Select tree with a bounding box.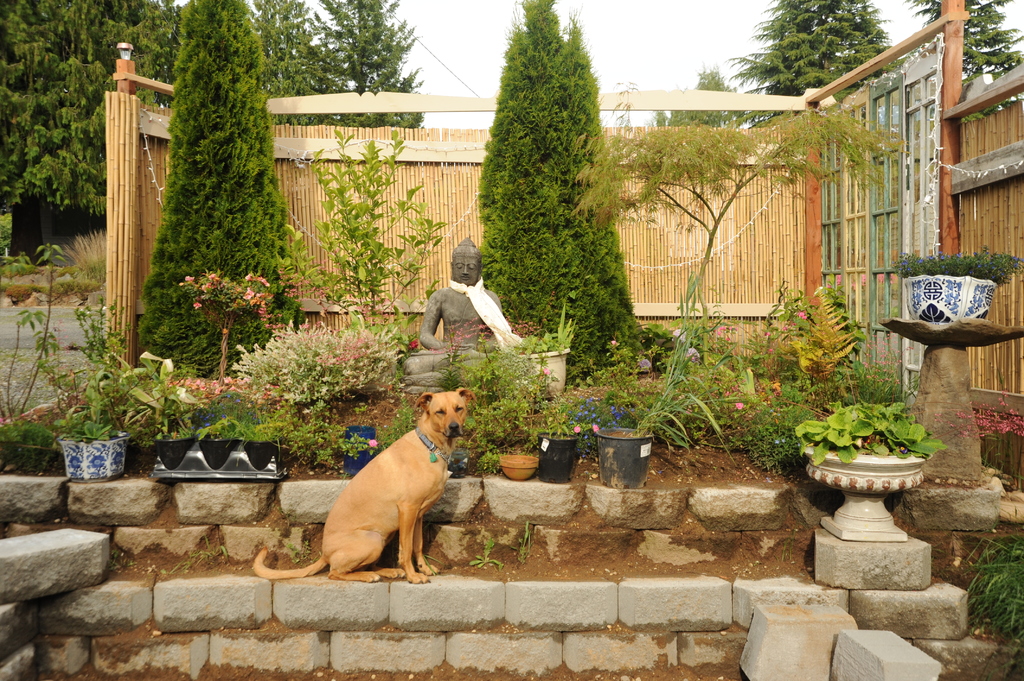
bbox=(470, 14, 642, 372).
